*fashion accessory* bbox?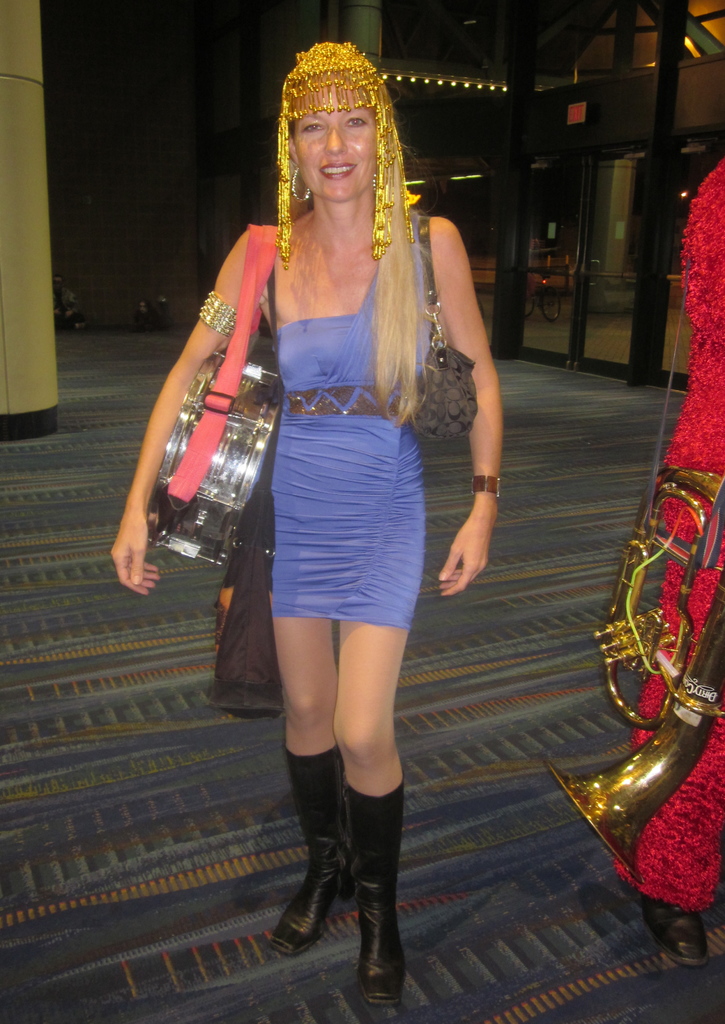
[left=351, top=778, right=409, bottom=1023]
